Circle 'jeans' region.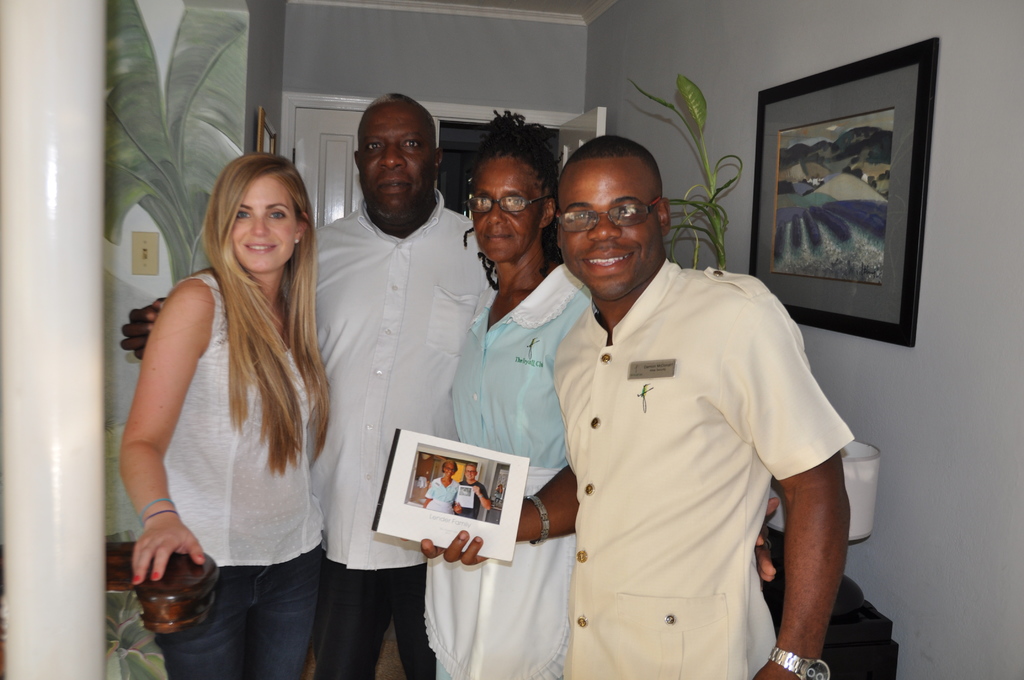
Region: (154, 545, 332, 674).
